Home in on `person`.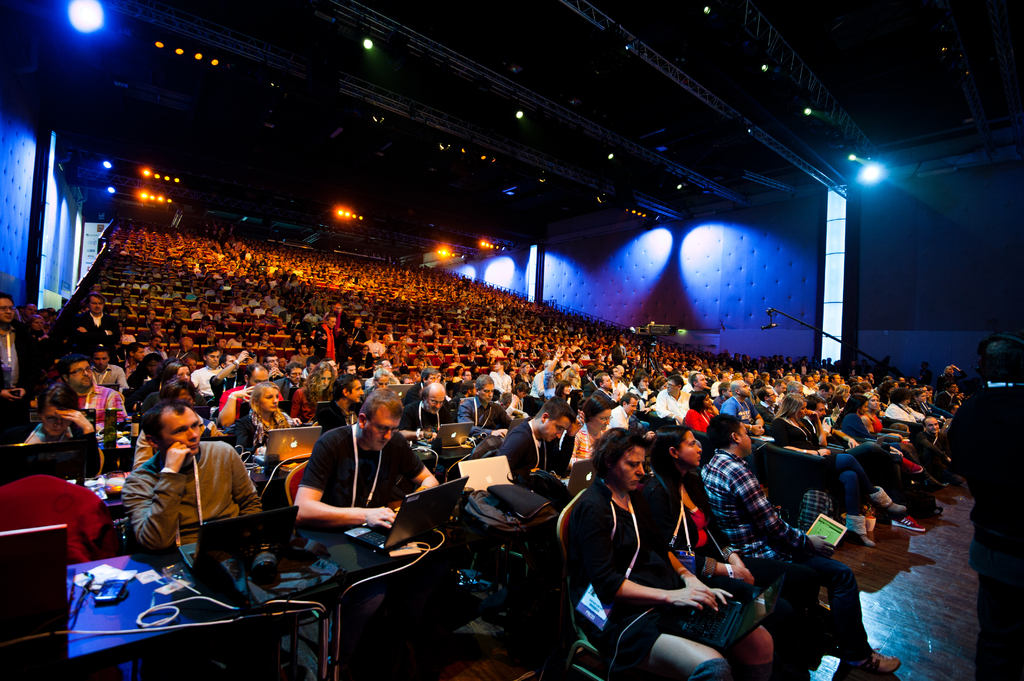
Homed in at (755, 387, 785, 438).
